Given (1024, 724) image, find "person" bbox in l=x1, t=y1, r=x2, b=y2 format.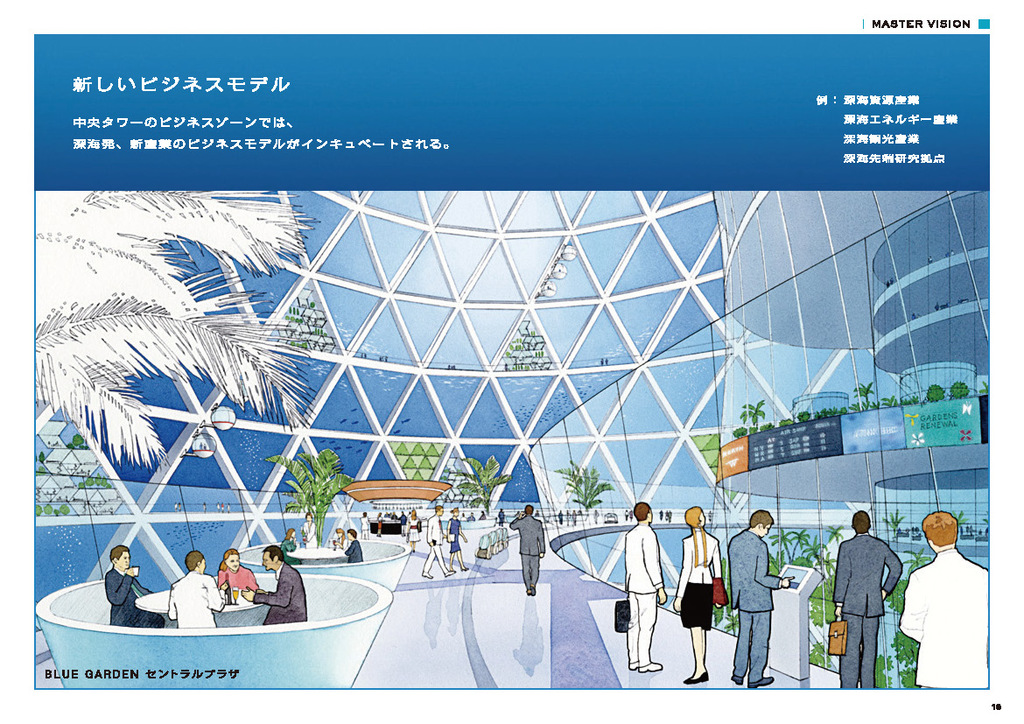
l=403, t=509, r=405, b=524.
